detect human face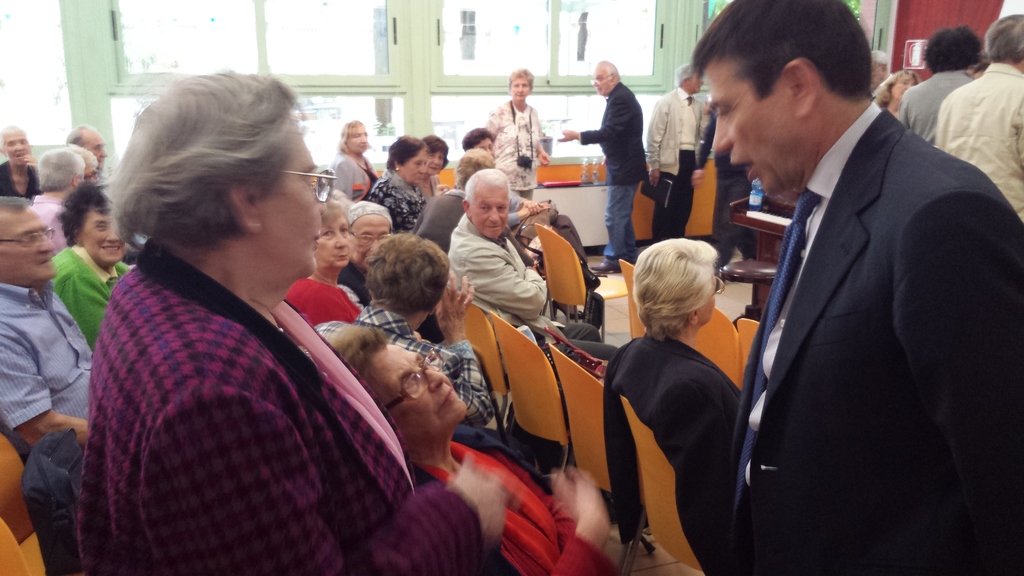
[472, 136, 493, 157]
